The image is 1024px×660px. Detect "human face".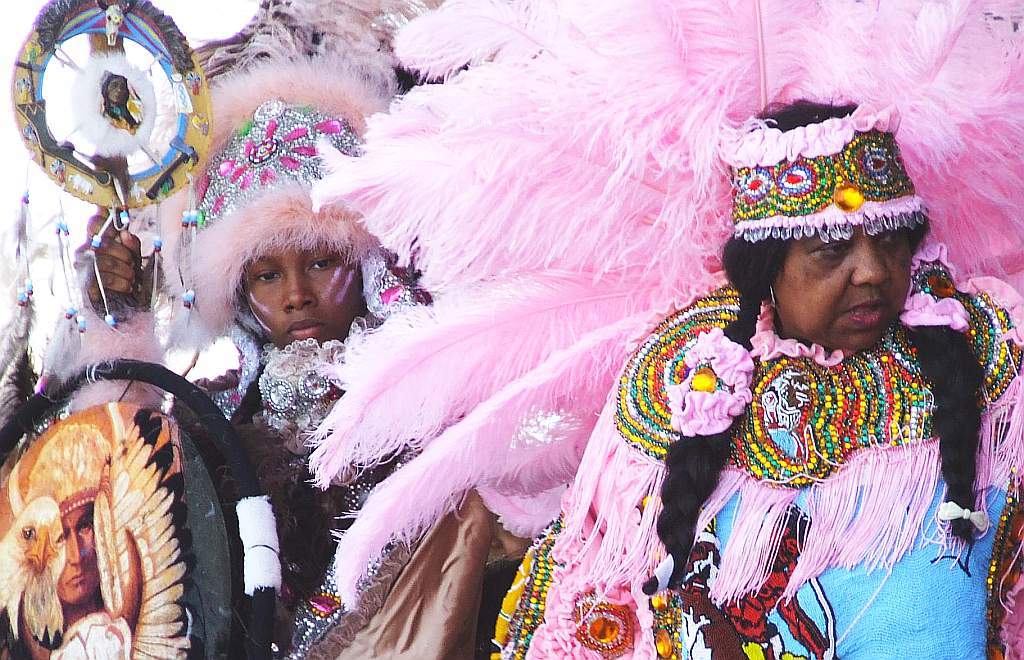
Detection: box(780, 225, 910, 348).
